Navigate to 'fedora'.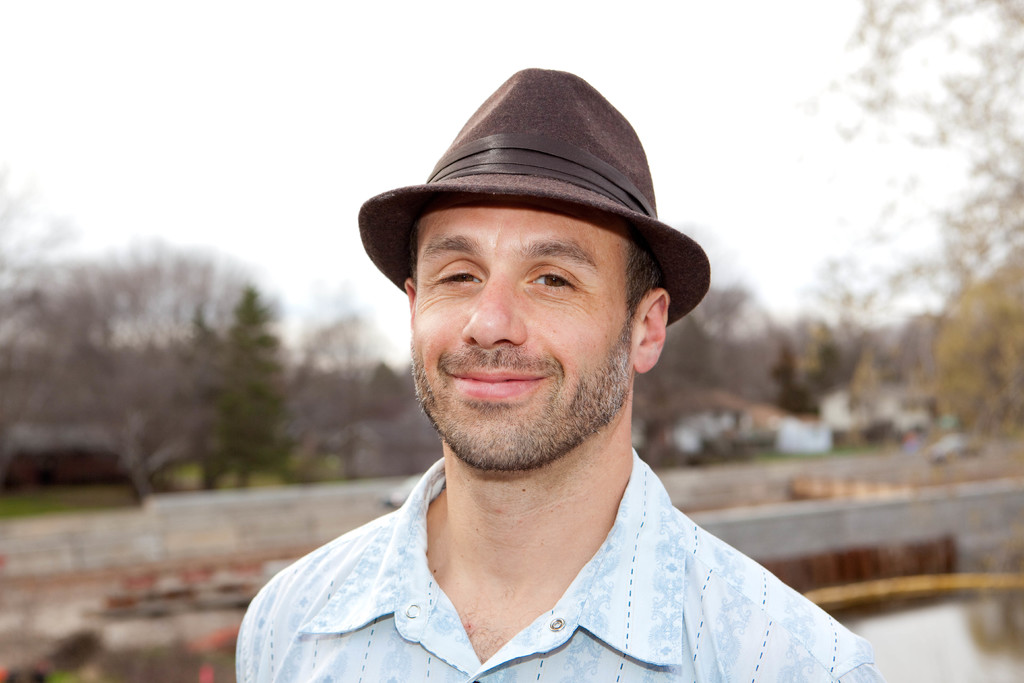
Navigation target: x1=356 y1=68 x2=708 y2=325.
